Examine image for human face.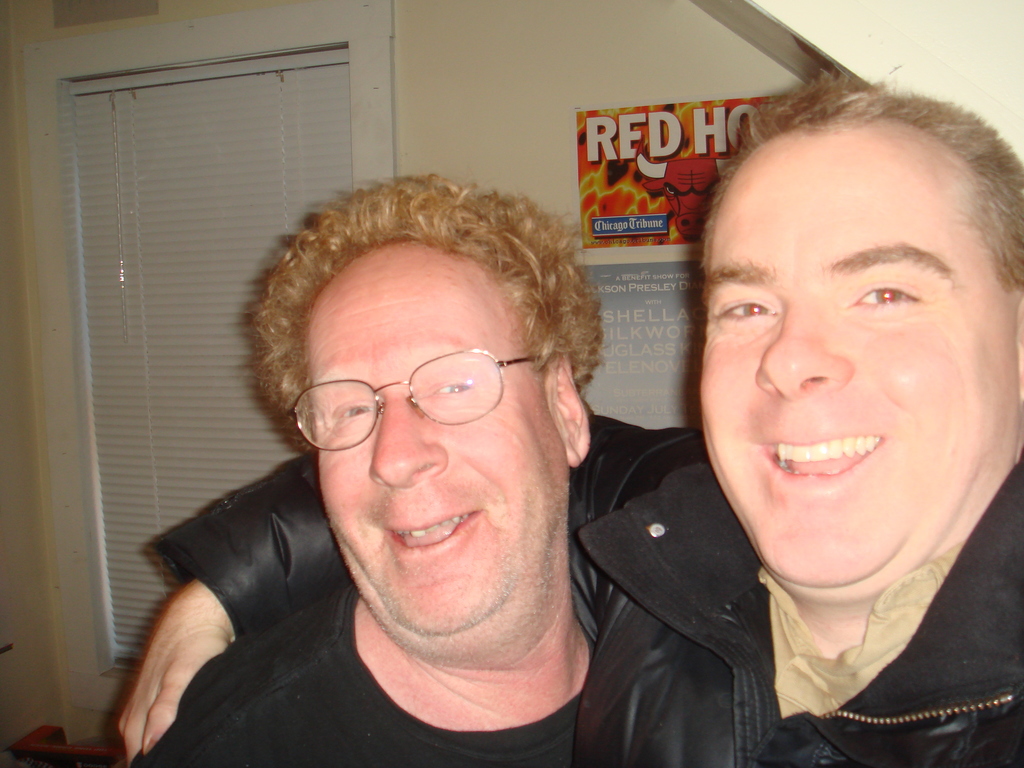
Examination result: [308, 254, 559, 634].
